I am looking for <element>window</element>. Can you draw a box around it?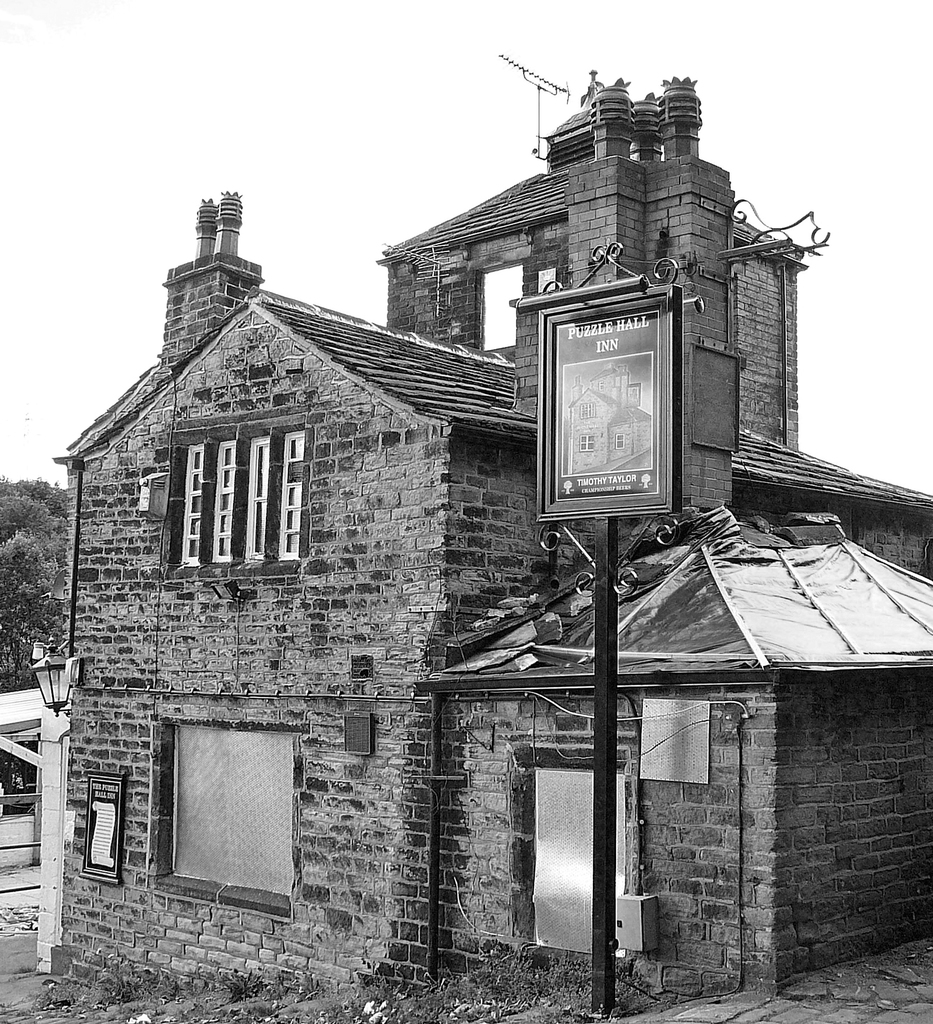
Sure, the bounding box is 163, 411, 319, 588.
